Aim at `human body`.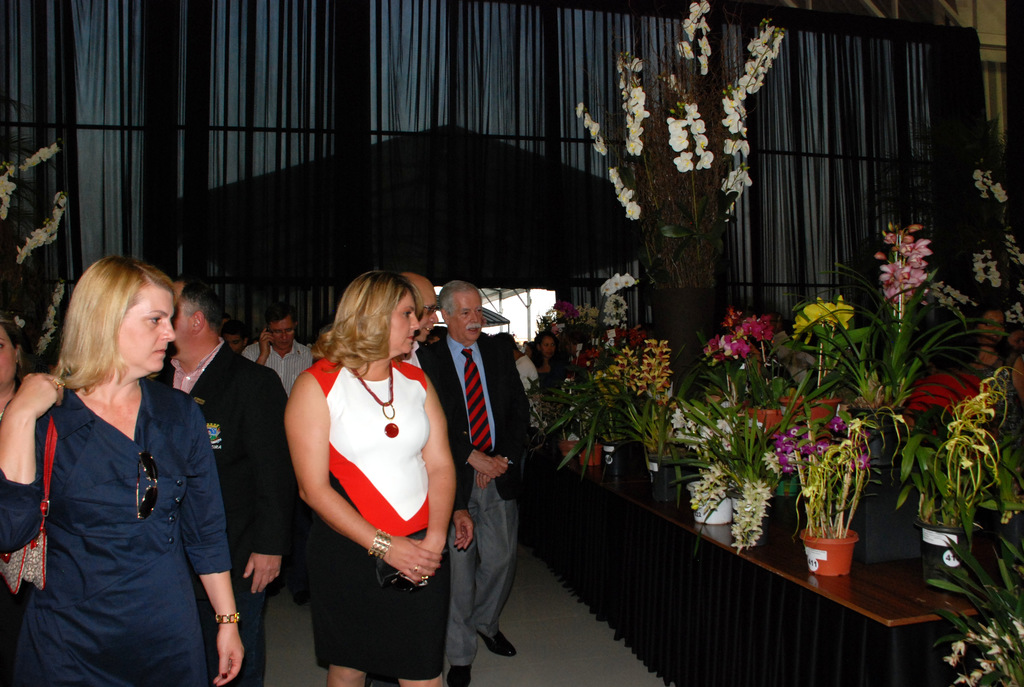
Aimed at [282, 268, 435, 686].
